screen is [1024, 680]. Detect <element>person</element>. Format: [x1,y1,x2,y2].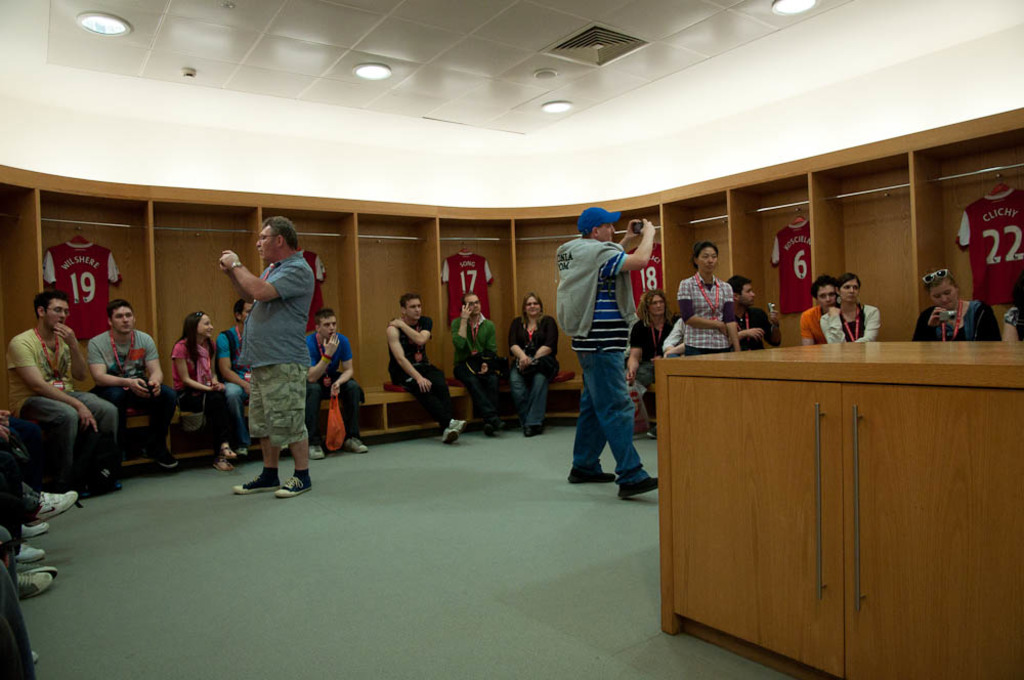
[798,272,842,344].
